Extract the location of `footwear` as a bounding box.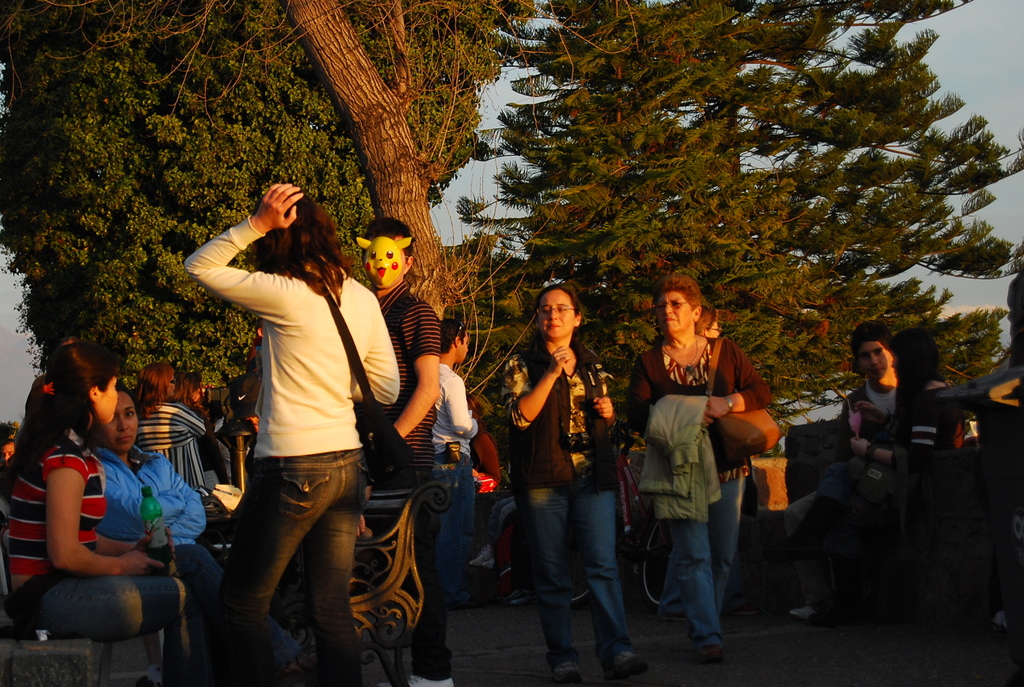
bbox=[602, 649, 648, 679].
